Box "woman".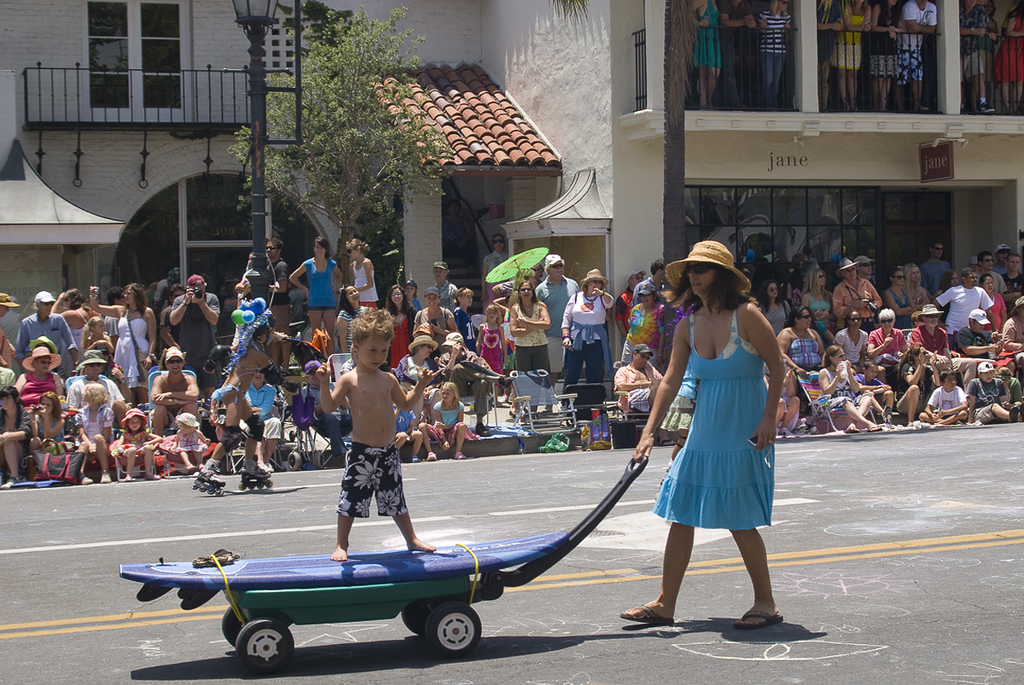
{"x1": 509, "y1": 278, "x2": 551, "y2": 376}.
